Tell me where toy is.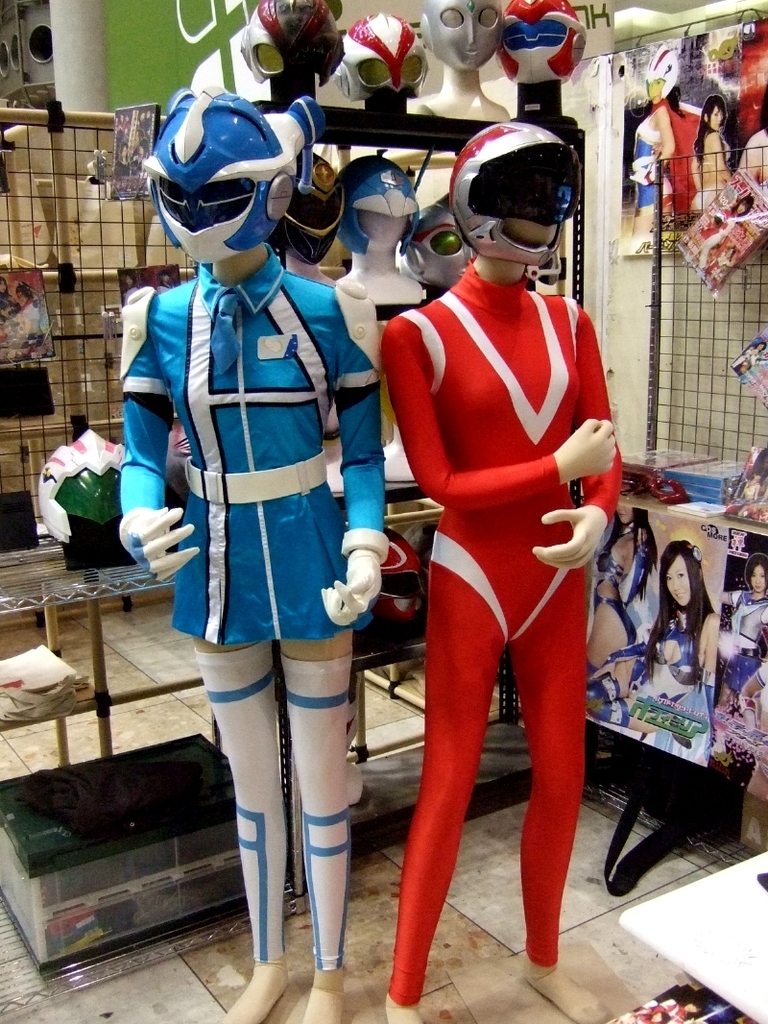
toy is at [406,193,477,290].
